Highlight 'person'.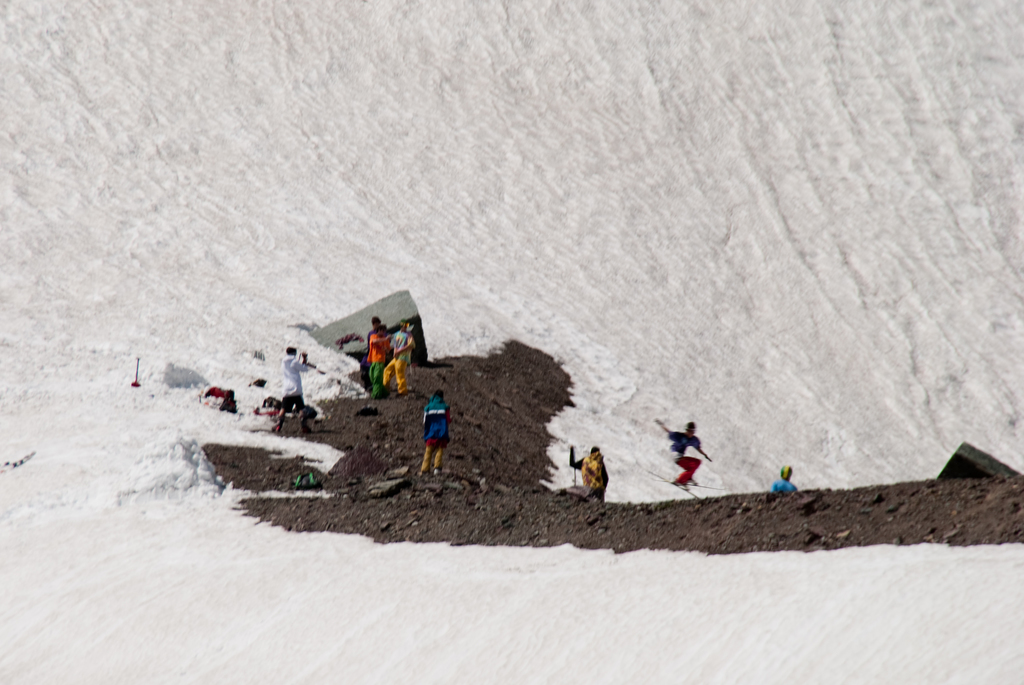
Highlighted region: pyautogui.locateOnScreen(274, 346, 312, 431).
